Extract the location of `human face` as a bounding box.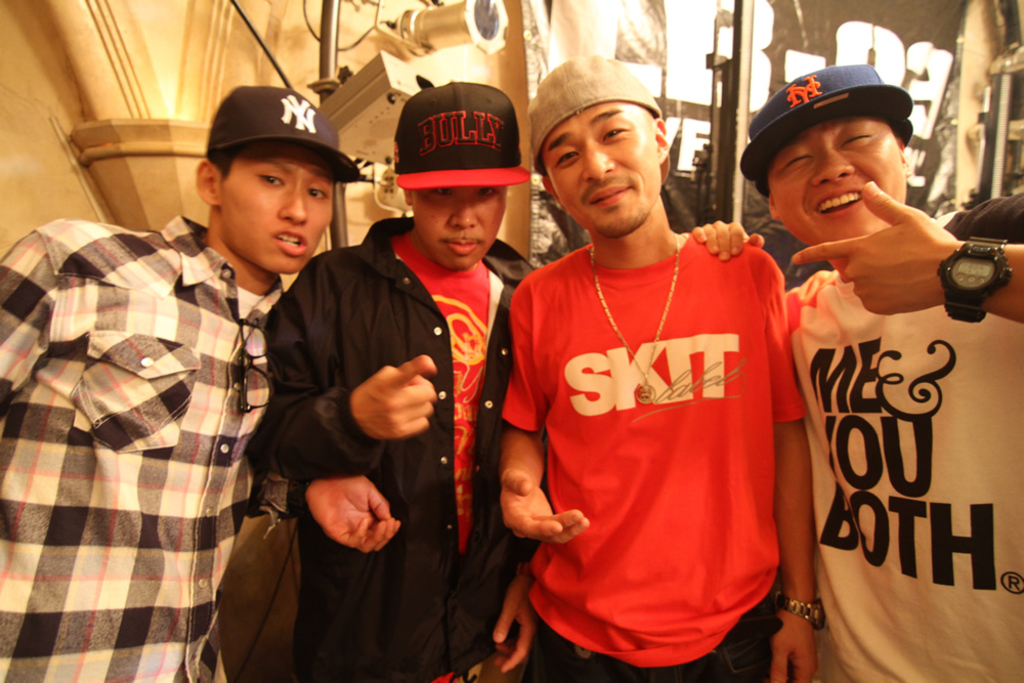
bbox(545, 102, 660, 241).
